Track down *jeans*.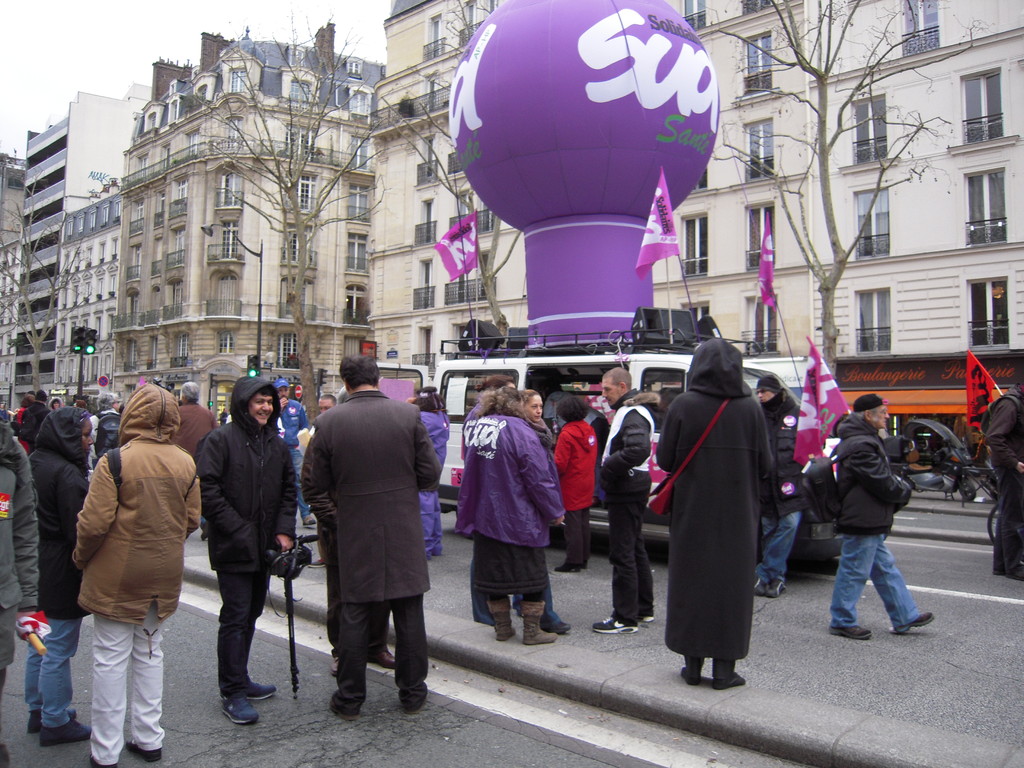
Tracked to rect(214, 572, 270, 701).
